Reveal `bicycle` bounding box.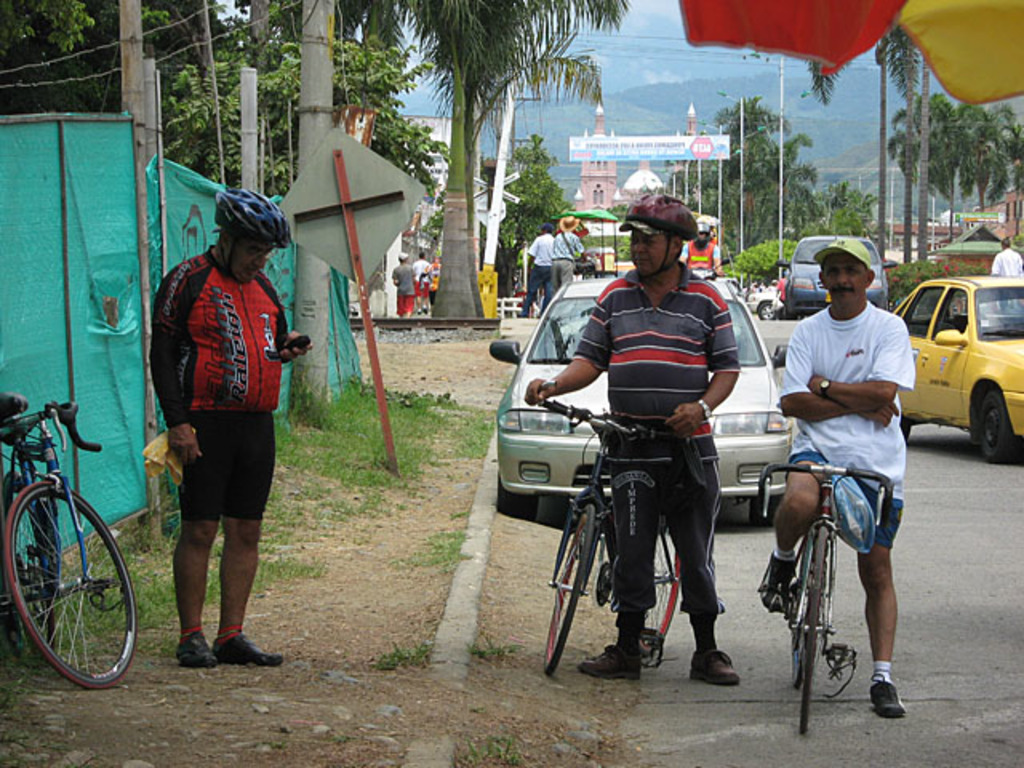
Revealed: detection(530, 379, 694, 678).
